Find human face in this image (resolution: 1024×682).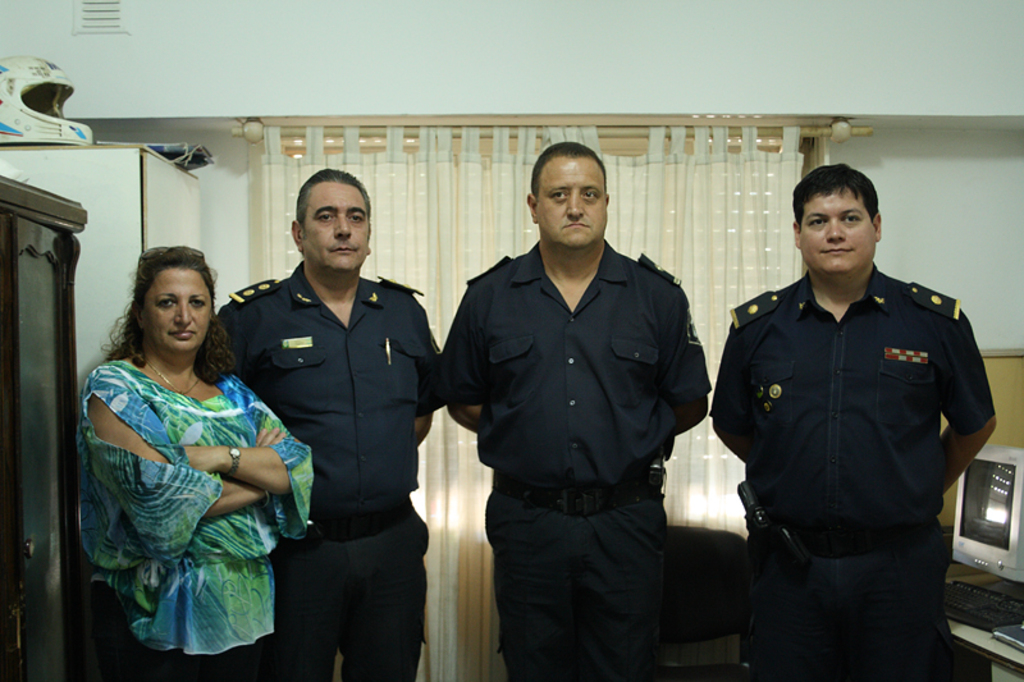
box=[532, 155, 608, 247].
